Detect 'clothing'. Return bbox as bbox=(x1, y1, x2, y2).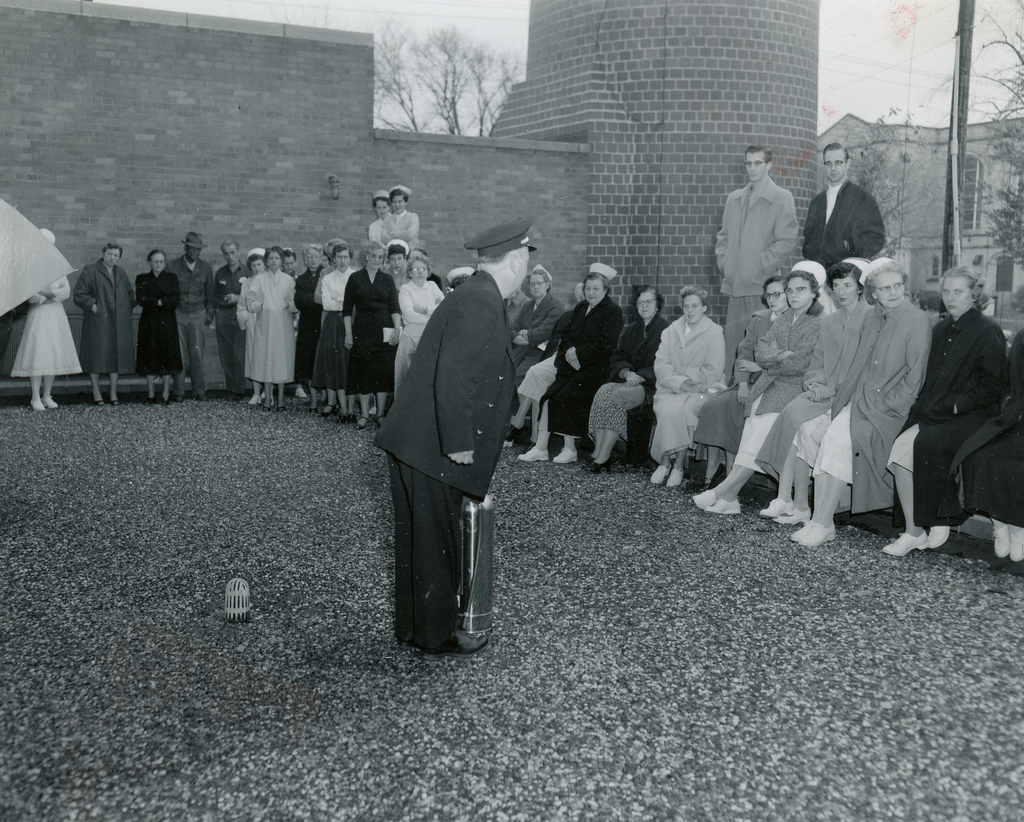
bbox=(753, 308, 813, 461).
